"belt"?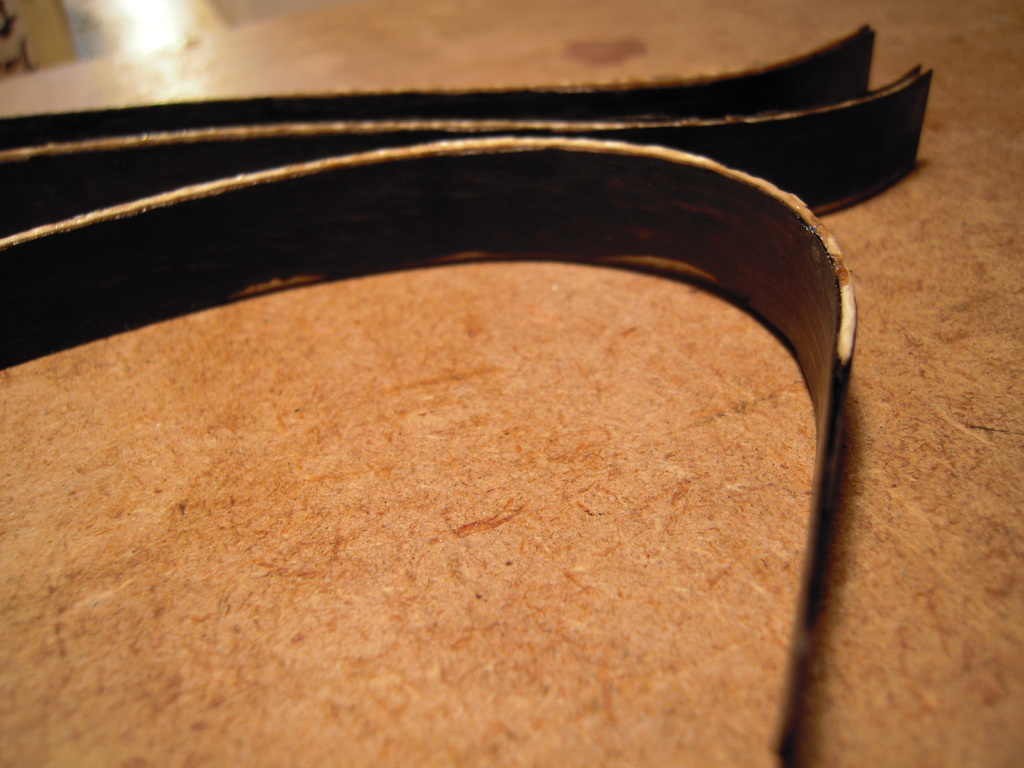
select_region(0, 145, 858, 762)
